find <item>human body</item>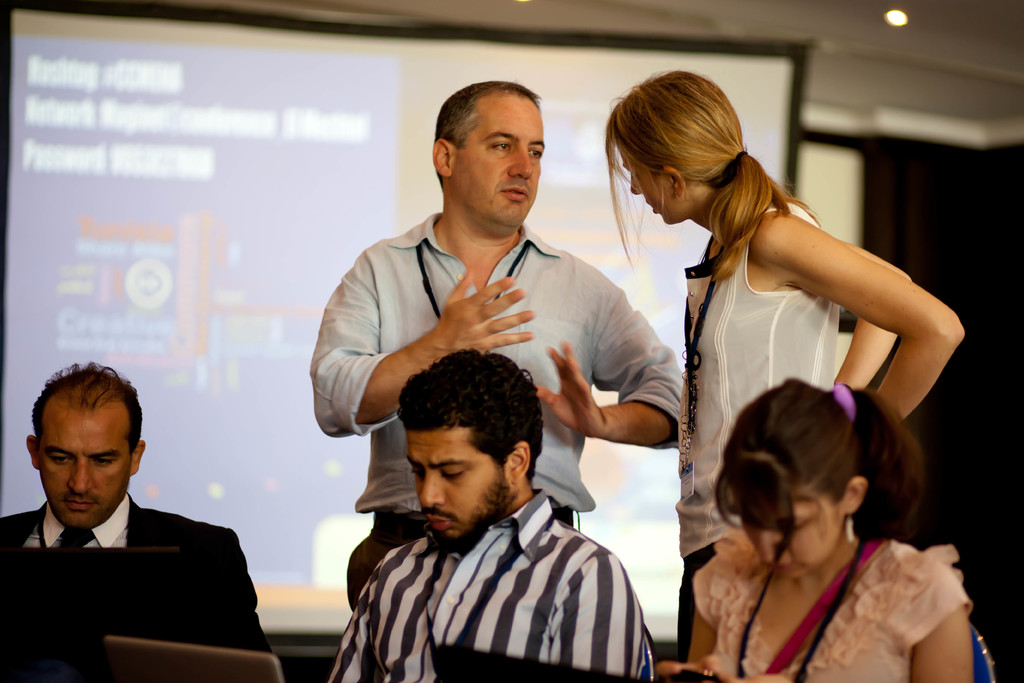
box=[0, 363, 273, 657]
